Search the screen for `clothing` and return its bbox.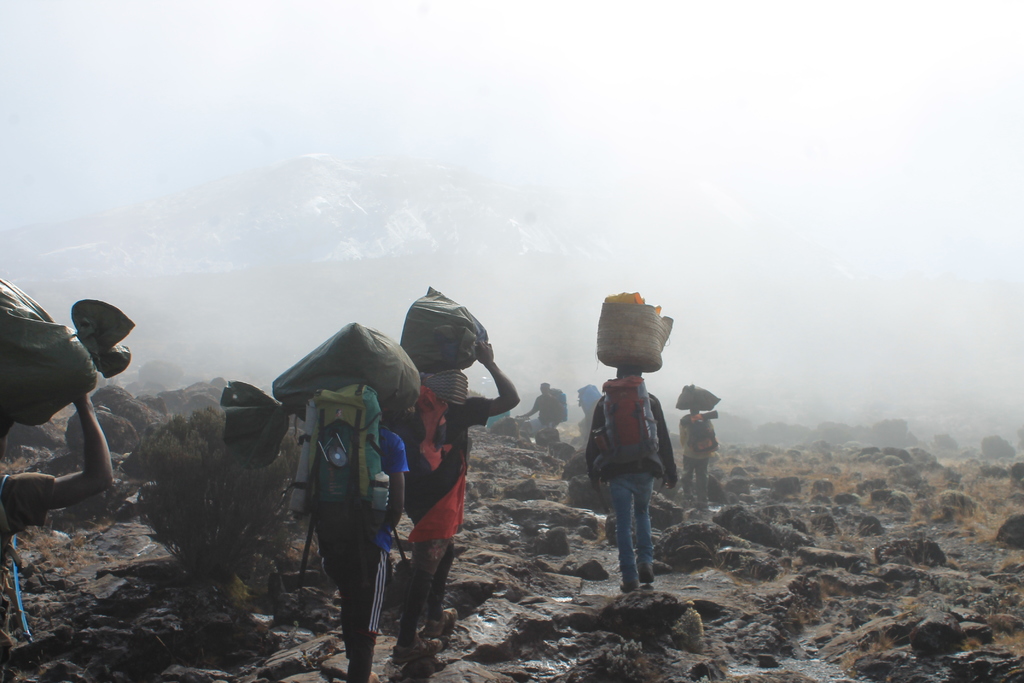
Found: {"x1": 403, "y1": 390, "x2": 465, "y2": 641}.
